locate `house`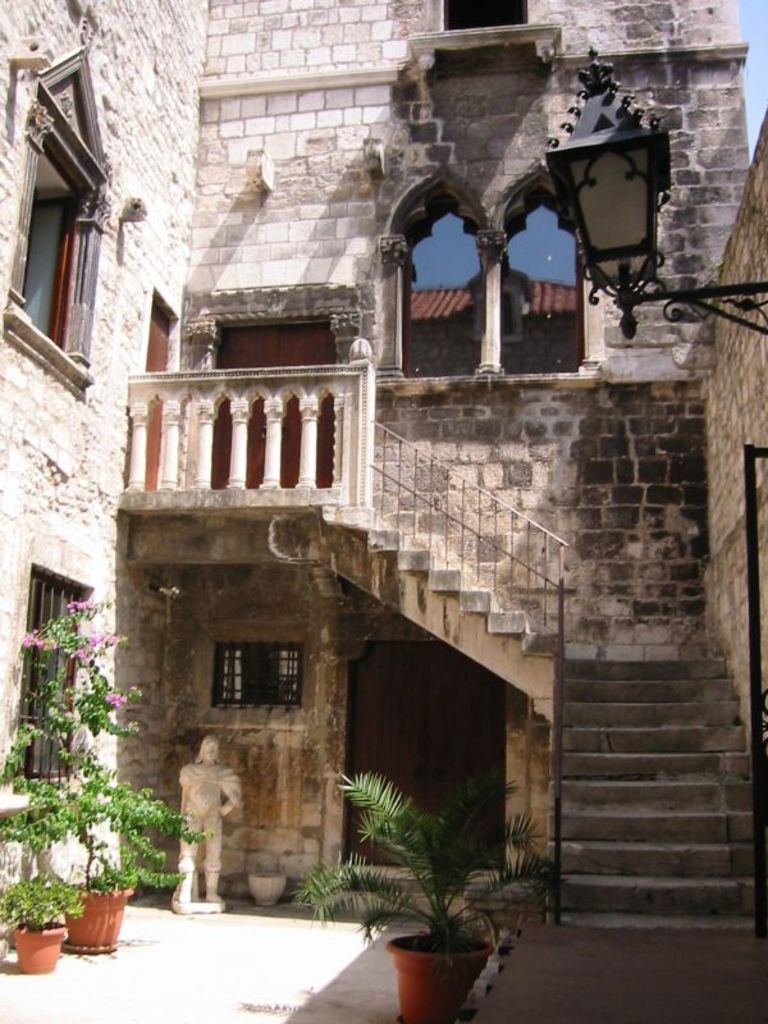
crop(0, 0, 767, 1023)
